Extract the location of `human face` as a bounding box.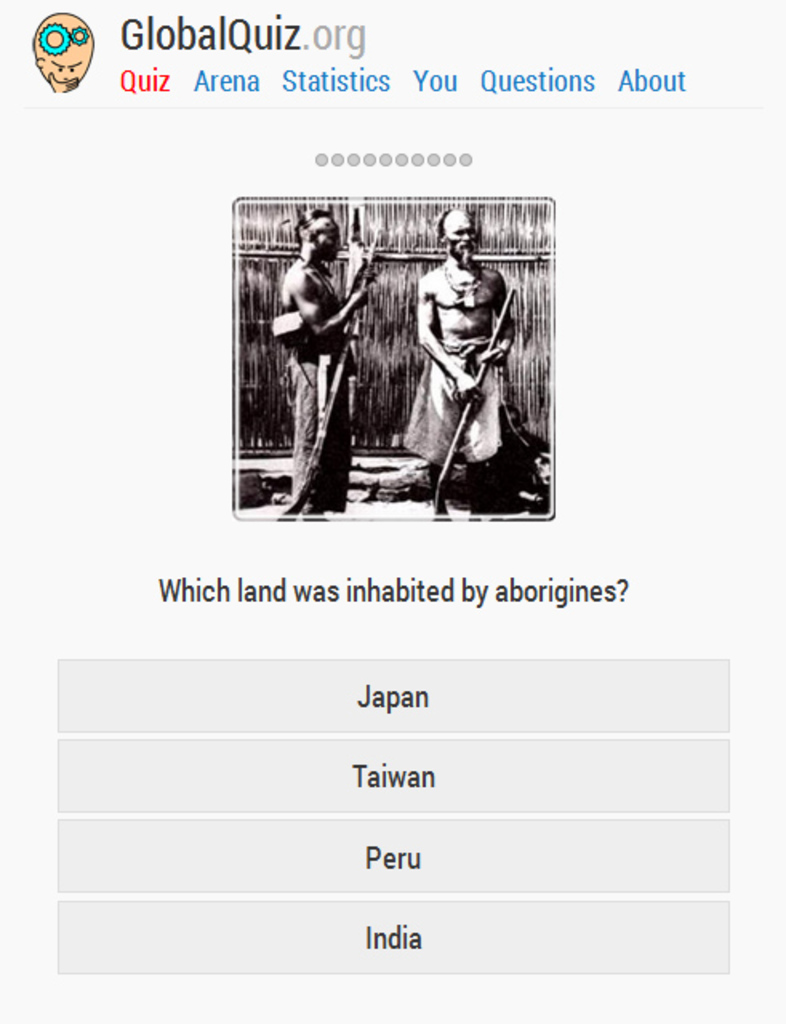
447/211/474/253.
